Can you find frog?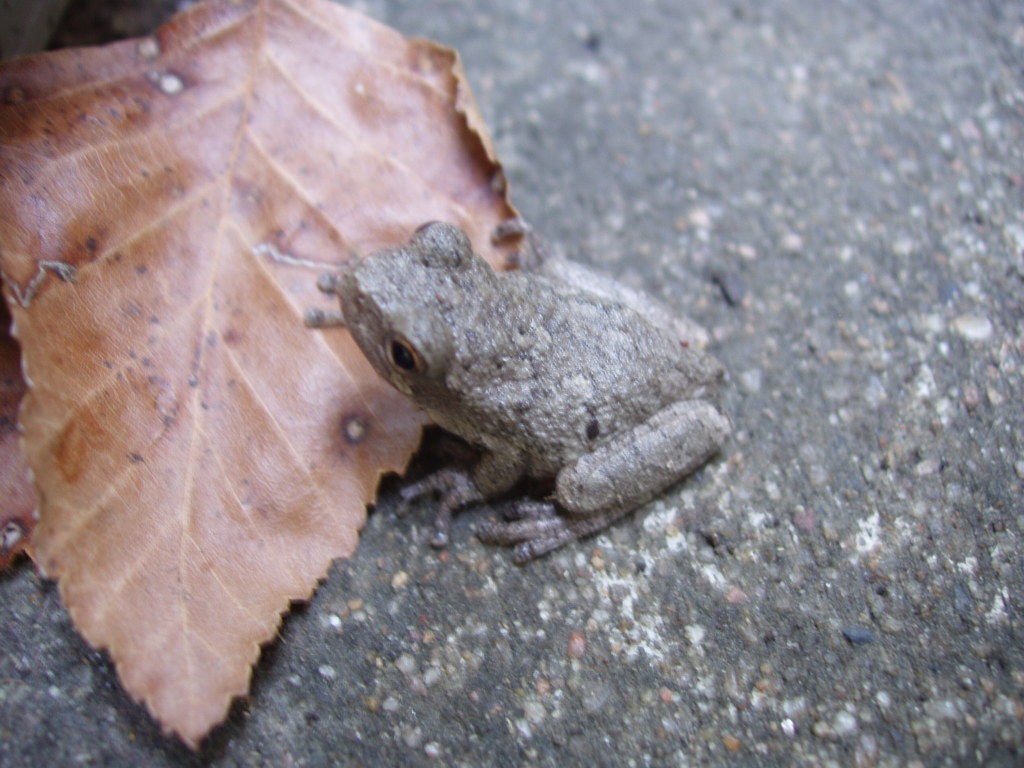
Yes, bounding box: (303,217,728,562).
